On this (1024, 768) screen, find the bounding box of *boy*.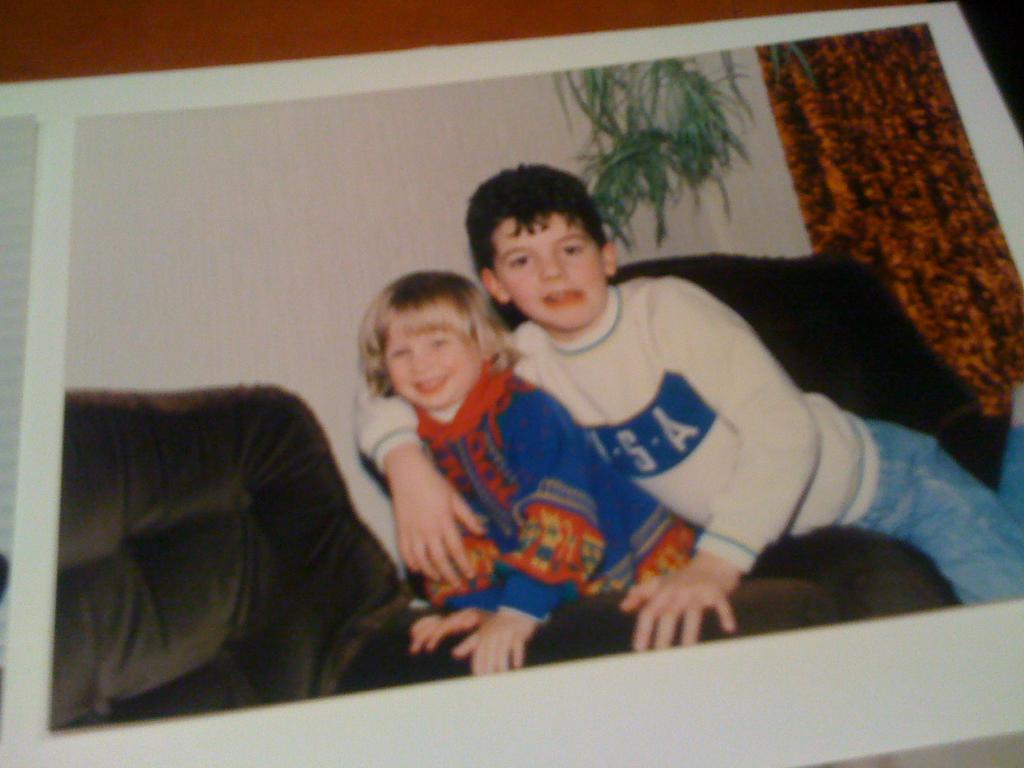
Bounding box: [347, 143, 1023, 609].
